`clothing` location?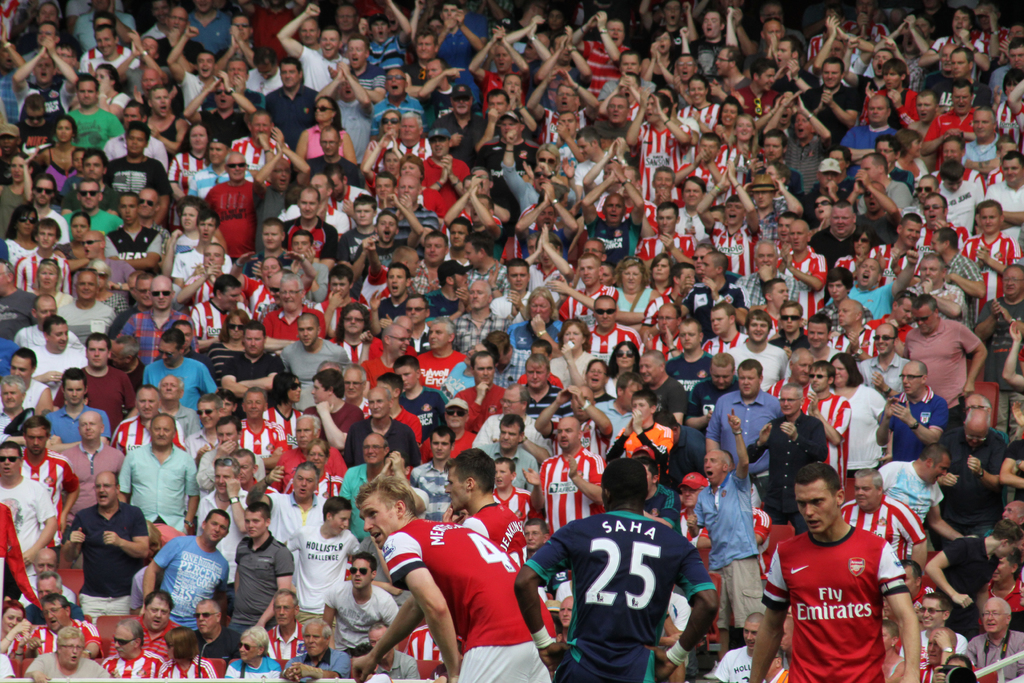
detection(896, 319, 985, 403)
